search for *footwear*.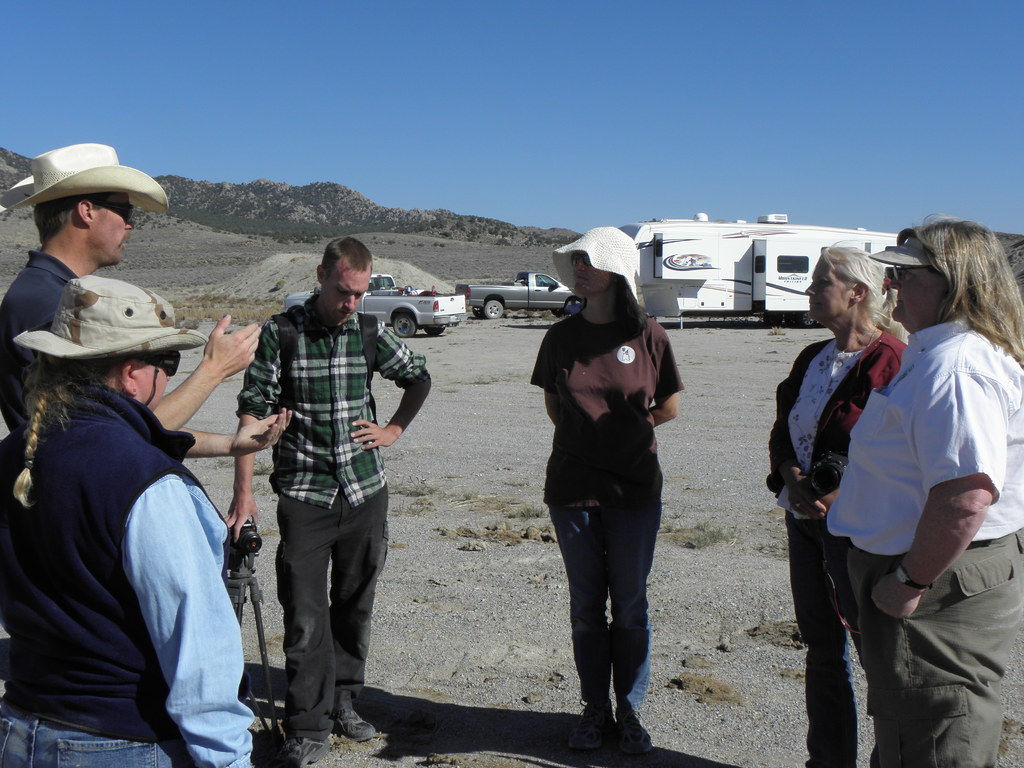
Found at <box>577,714,611,760</box>.
